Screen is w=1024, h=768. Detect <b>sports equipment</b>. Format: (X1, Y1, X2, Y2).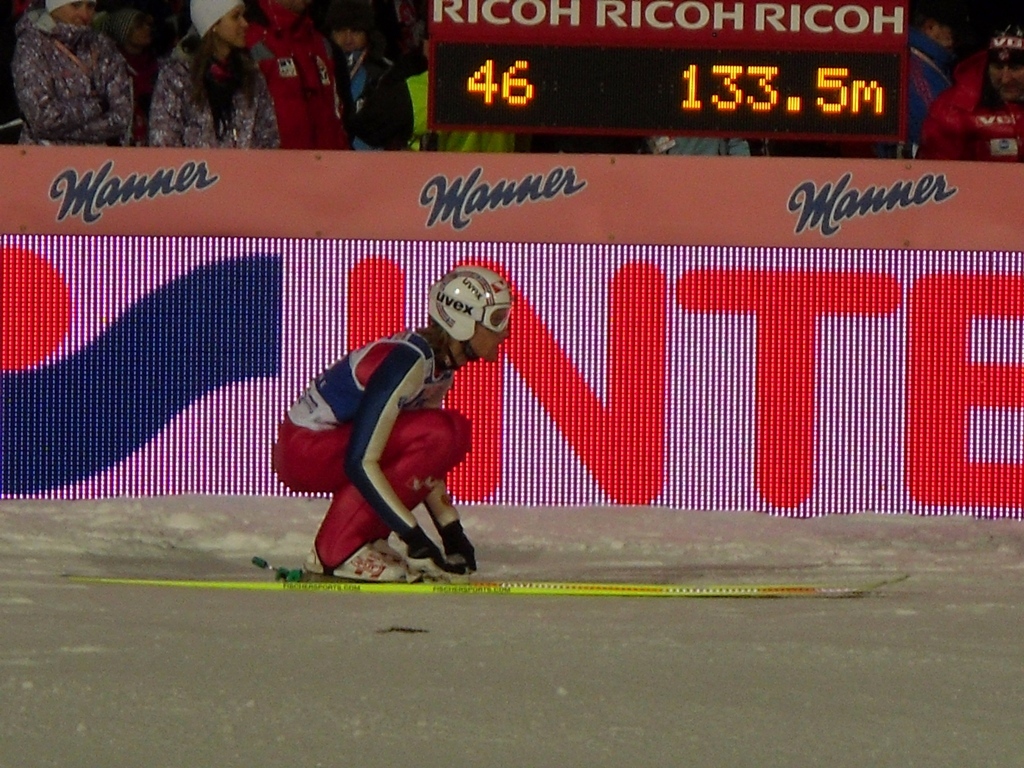
(66, 579, 872, 596).
